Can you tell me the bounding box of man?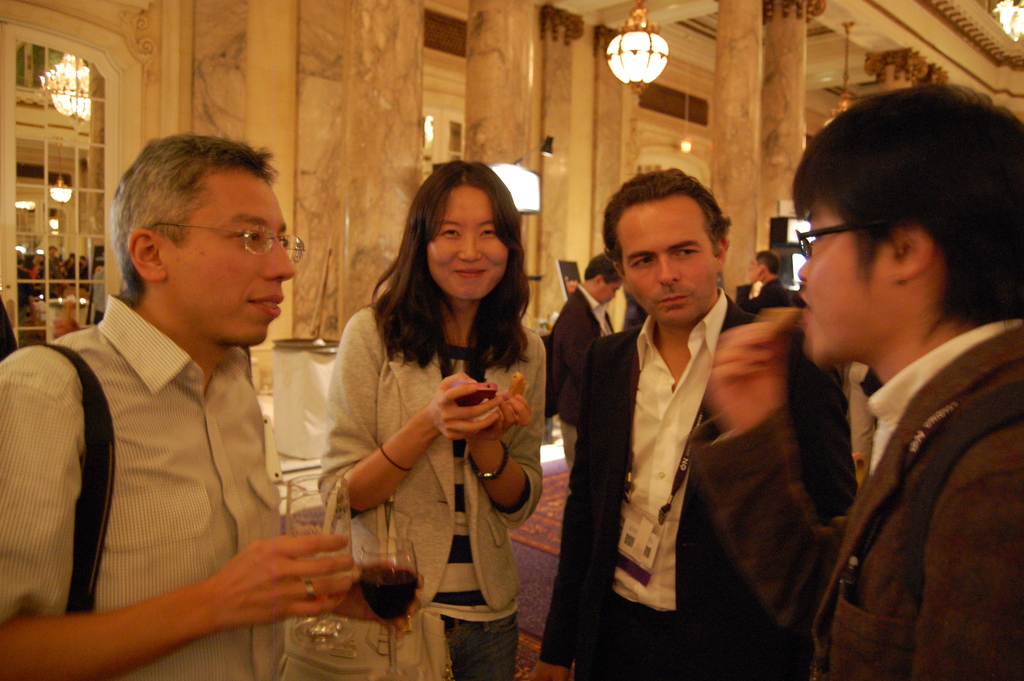
region(544, 252, 623, 468).
